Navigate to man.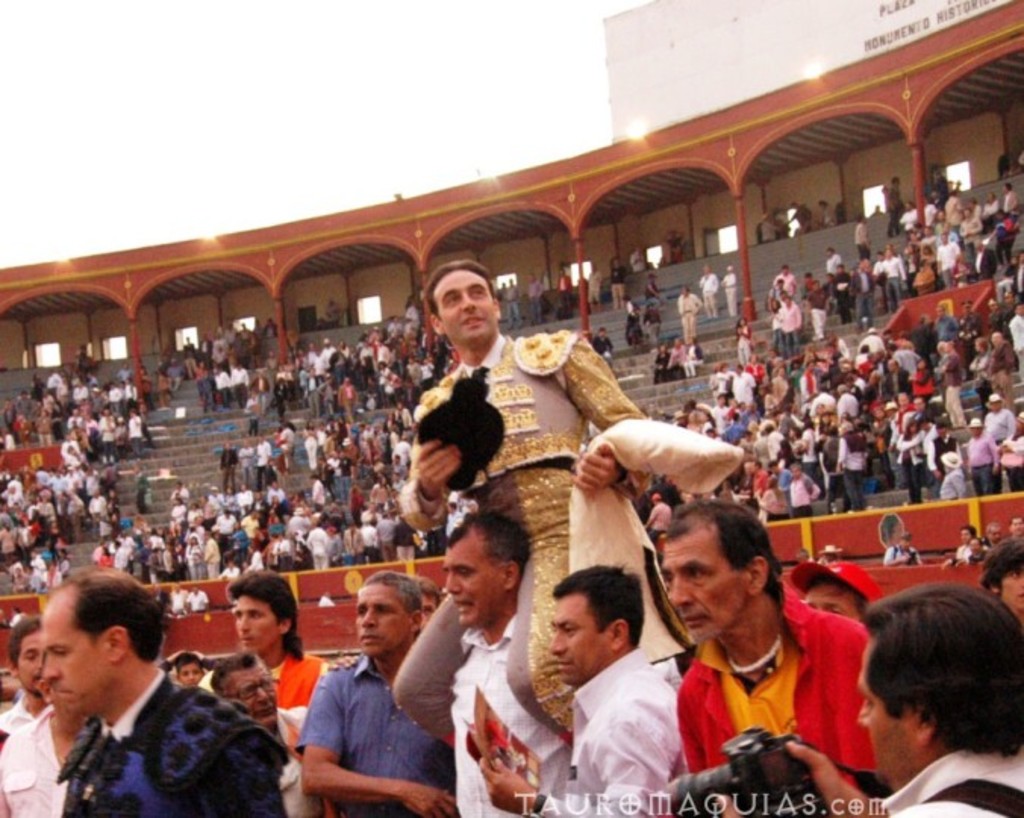
Navigation target: 935,344,966,426.
